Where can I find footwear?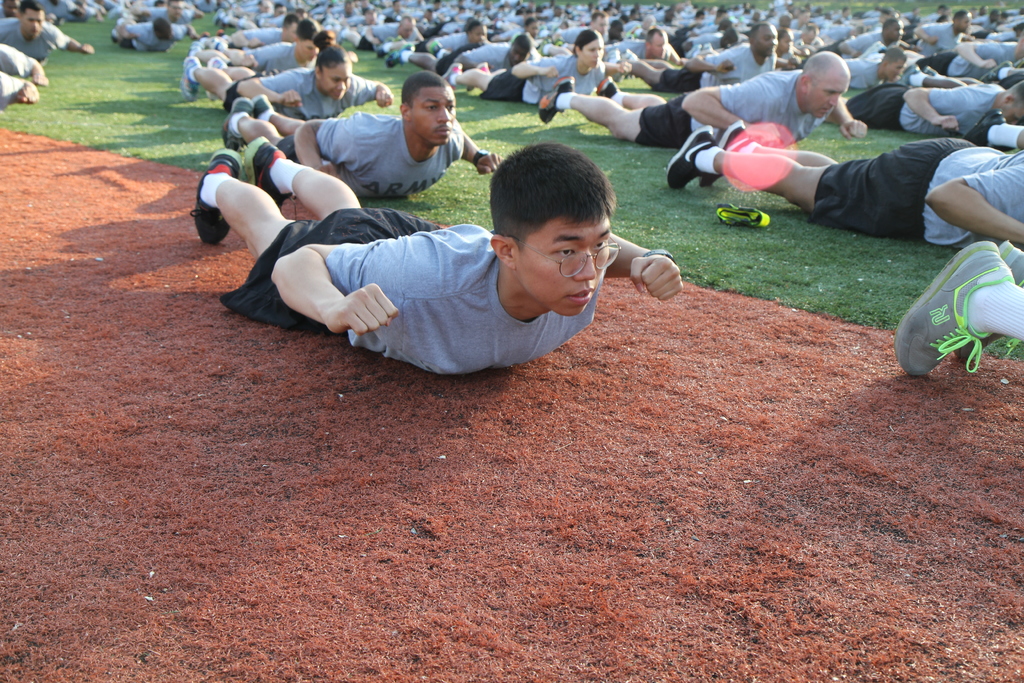
You can find it at box=[195, 147, 239, 239].
